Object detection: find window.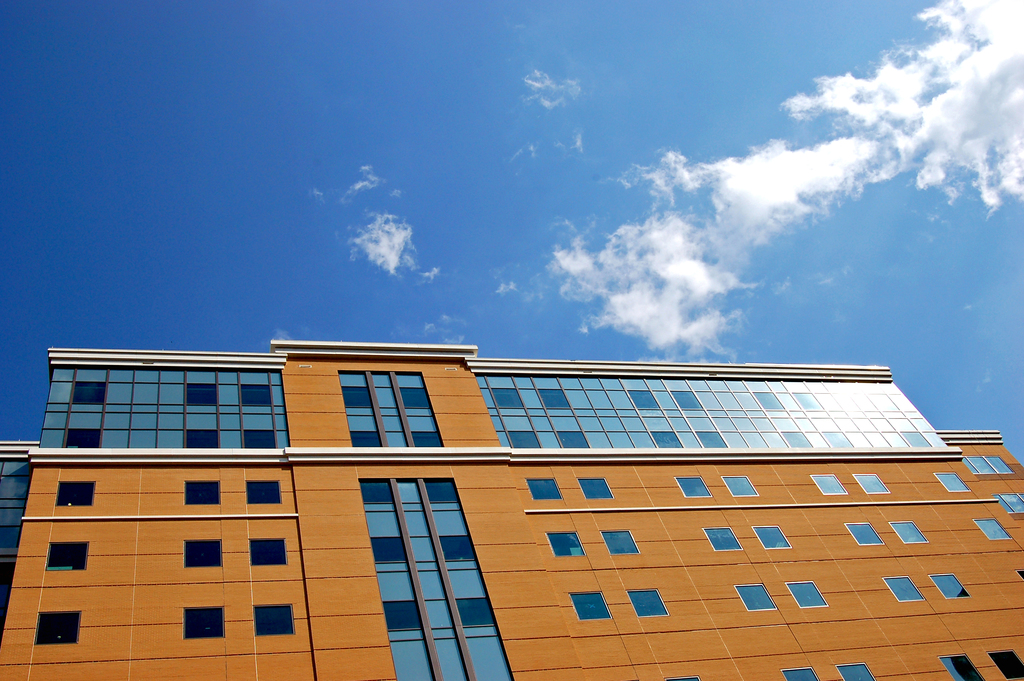
[185, 610, 221, 643].
